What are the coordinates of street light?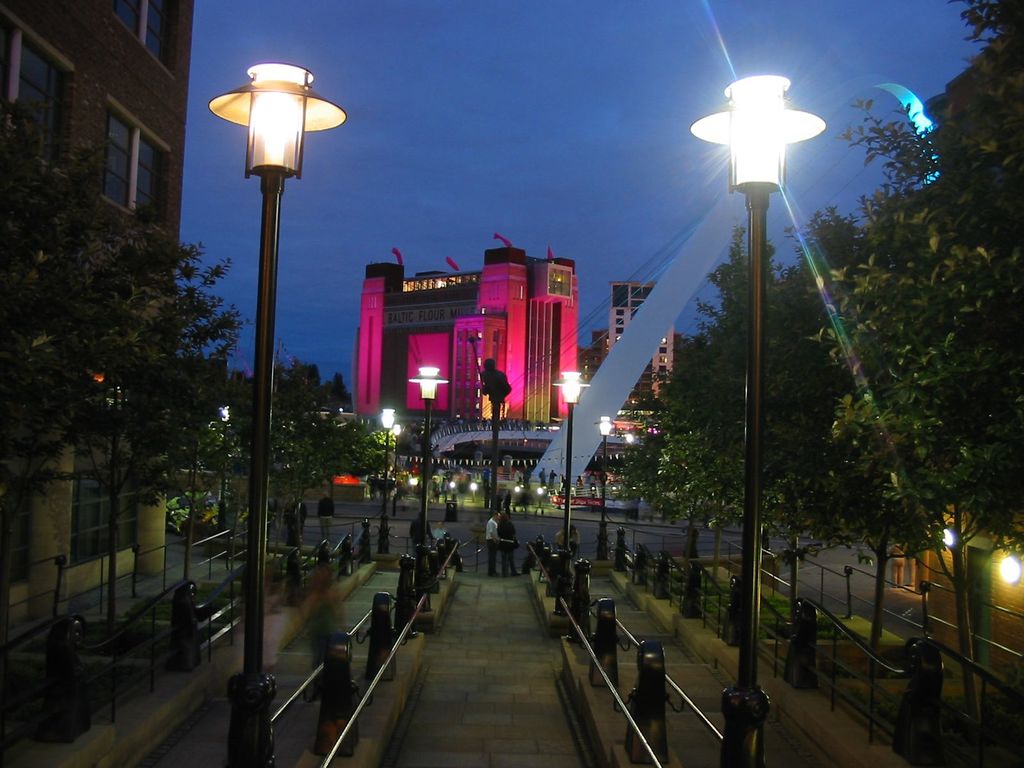
392/426/403/521.
